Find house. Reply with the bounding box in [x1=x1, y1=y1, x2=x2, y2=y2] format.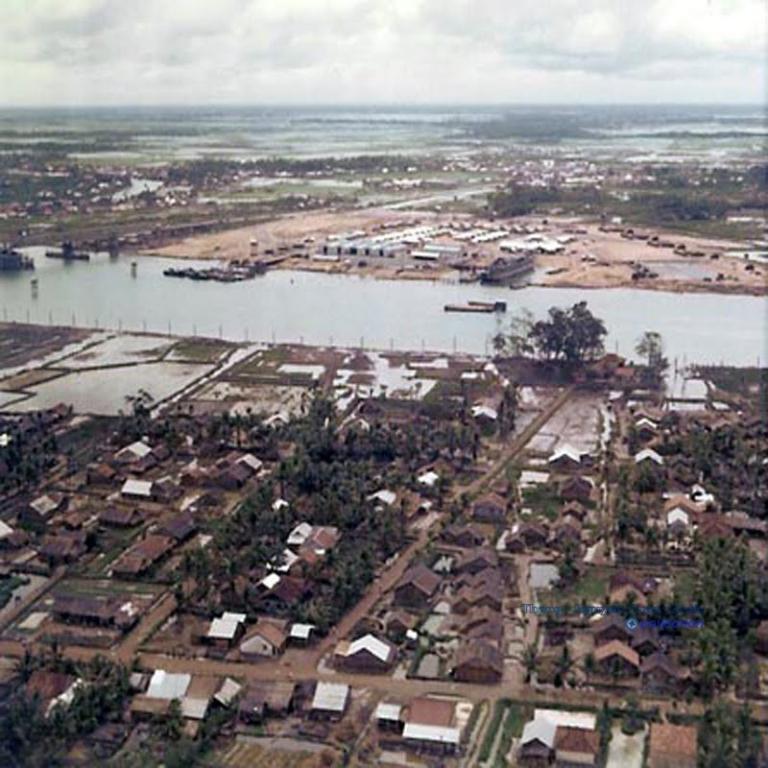
[x1=378, y1=700, x2=410, y2=737].
